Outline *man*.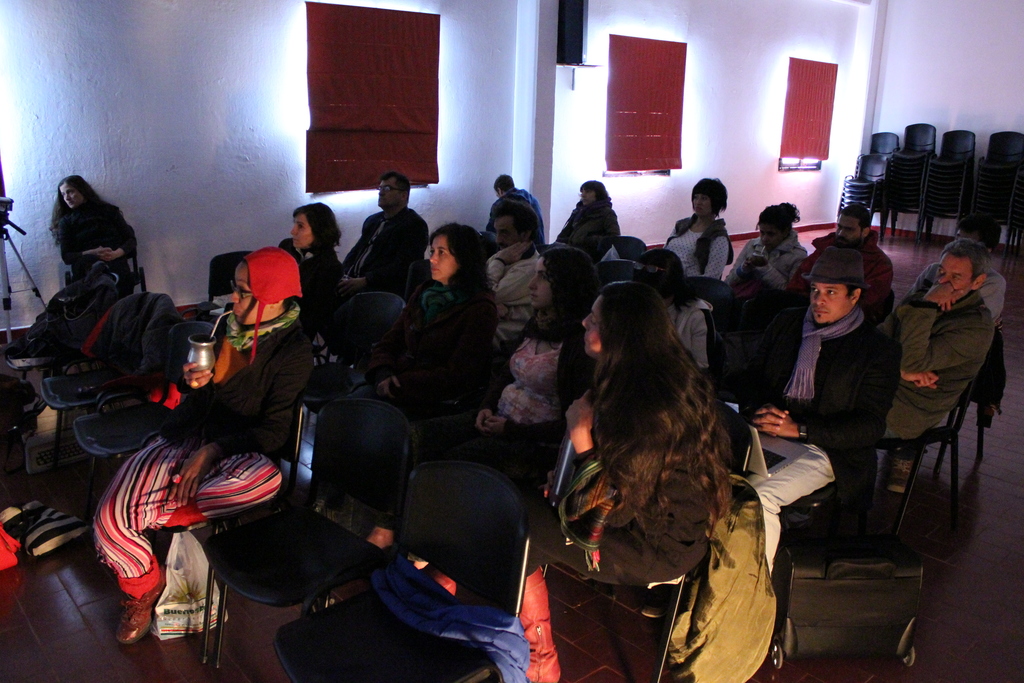
Outline: region(719, 242, 905, 579).
